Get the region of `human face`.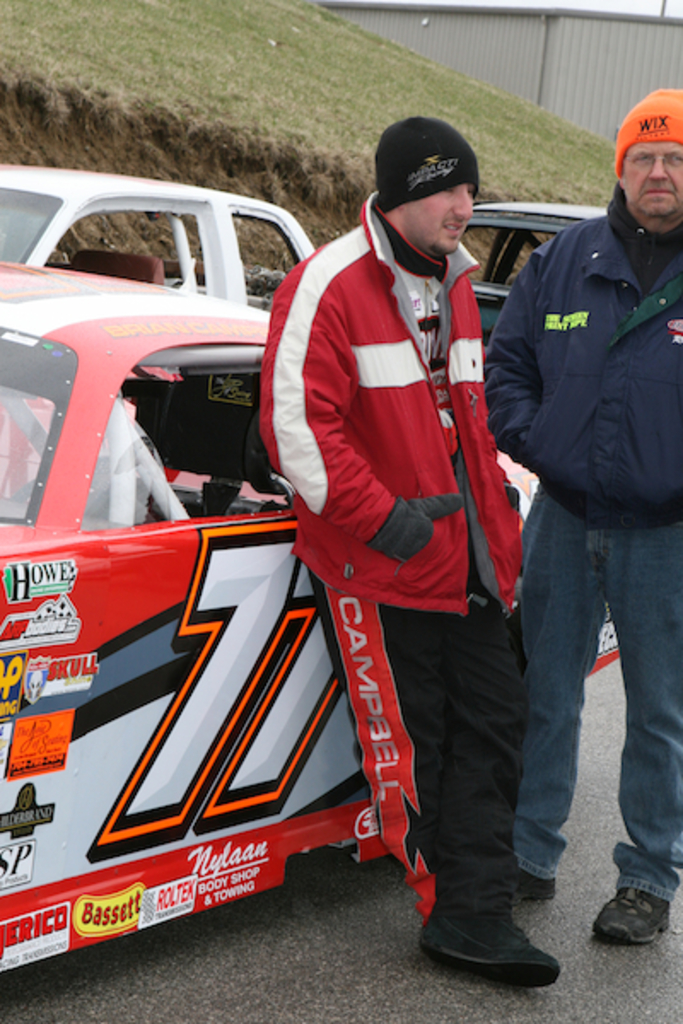
rect(622, 143, 681, 220).
